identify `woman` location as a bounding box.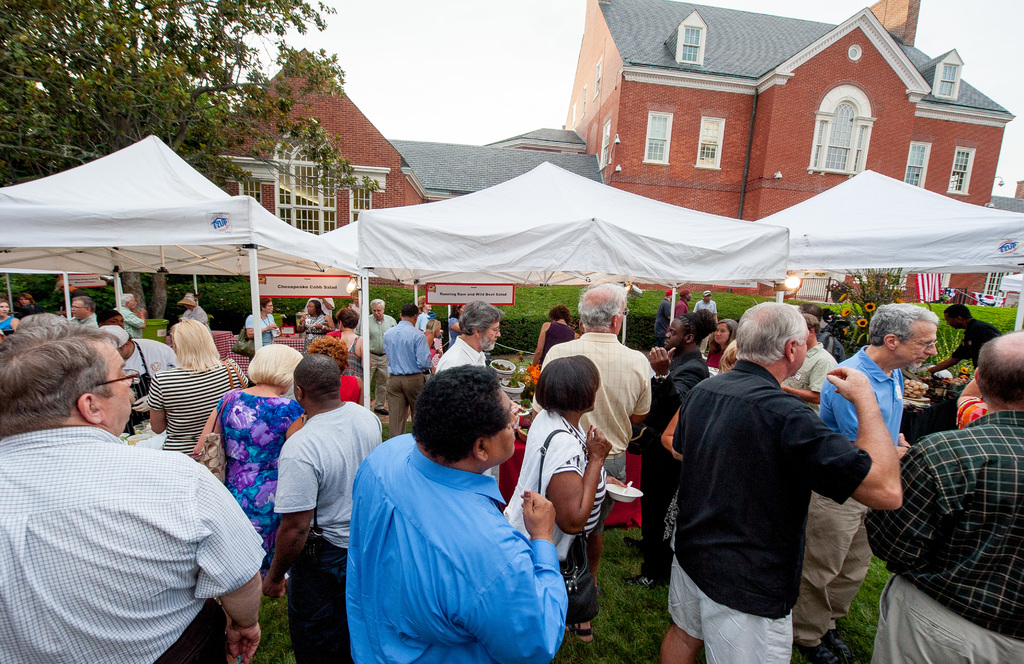
box=[422, 318, 440, 370].
